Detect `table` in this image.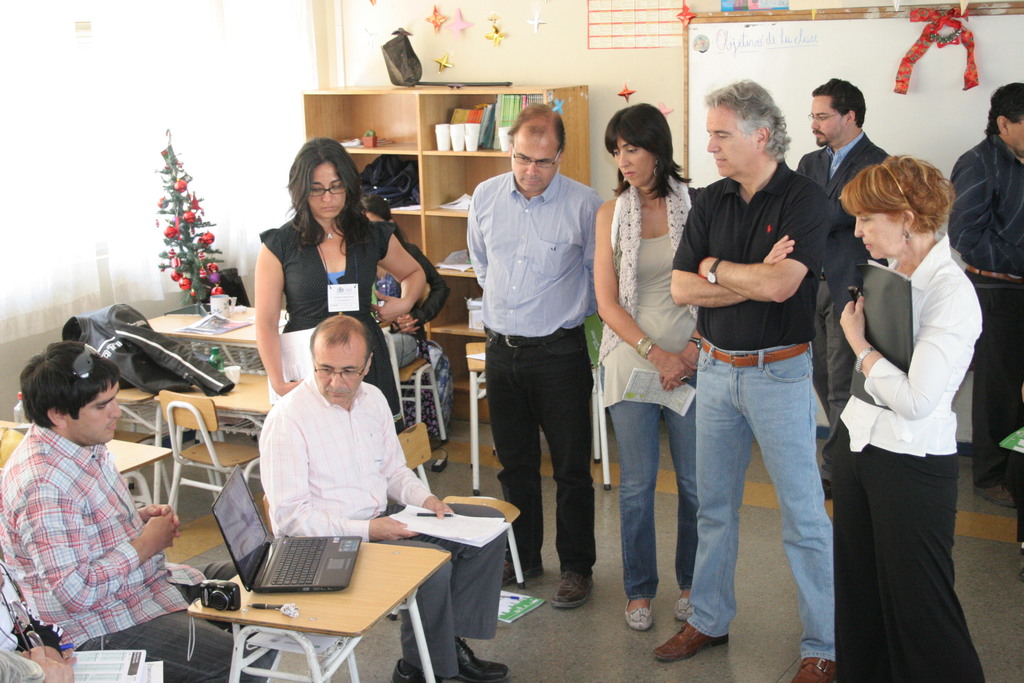
Detection: bbox(0, 420, 172, 509).
